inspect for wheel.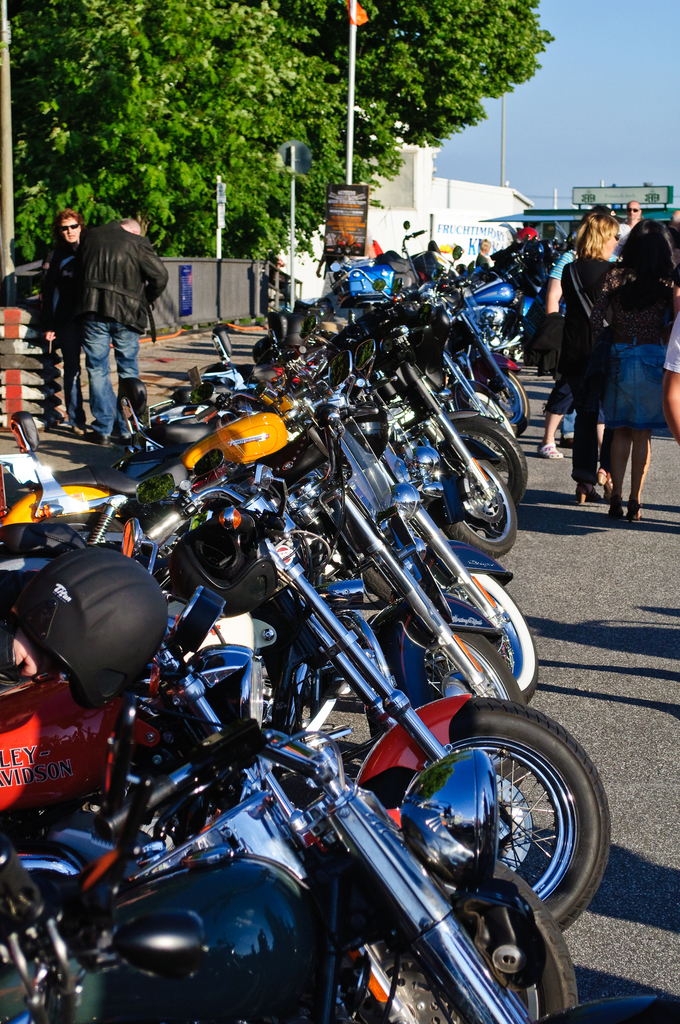
Inspection: 361:691:615:936.
